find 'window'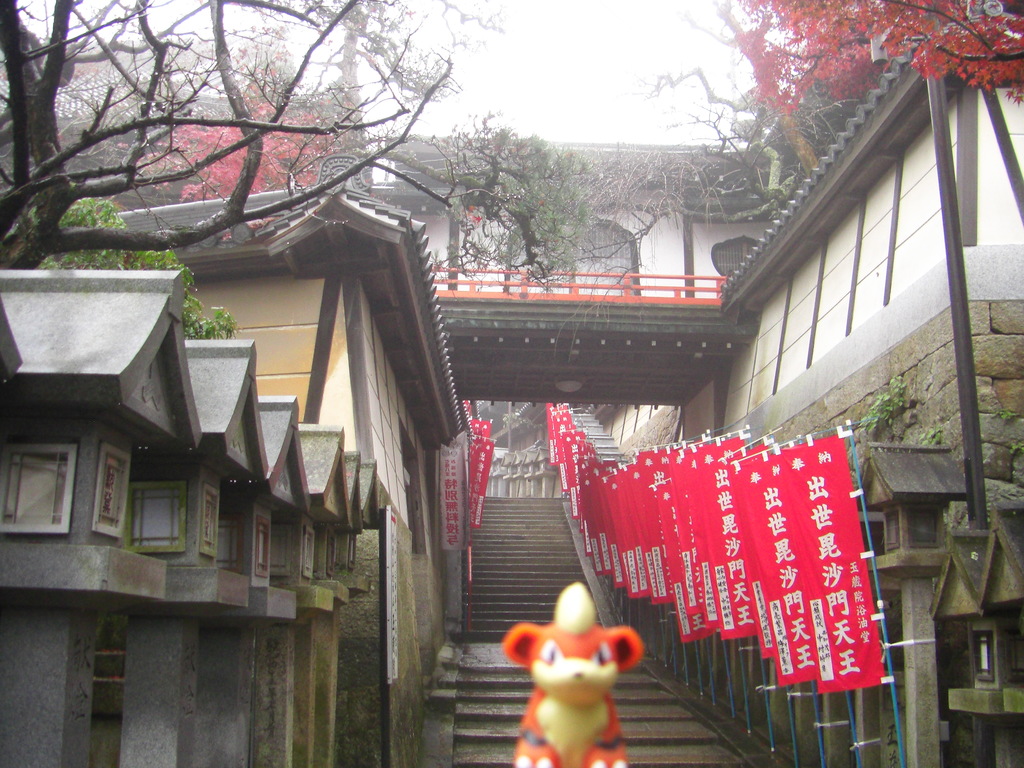
bbox=[124, 465, 188, 553]
